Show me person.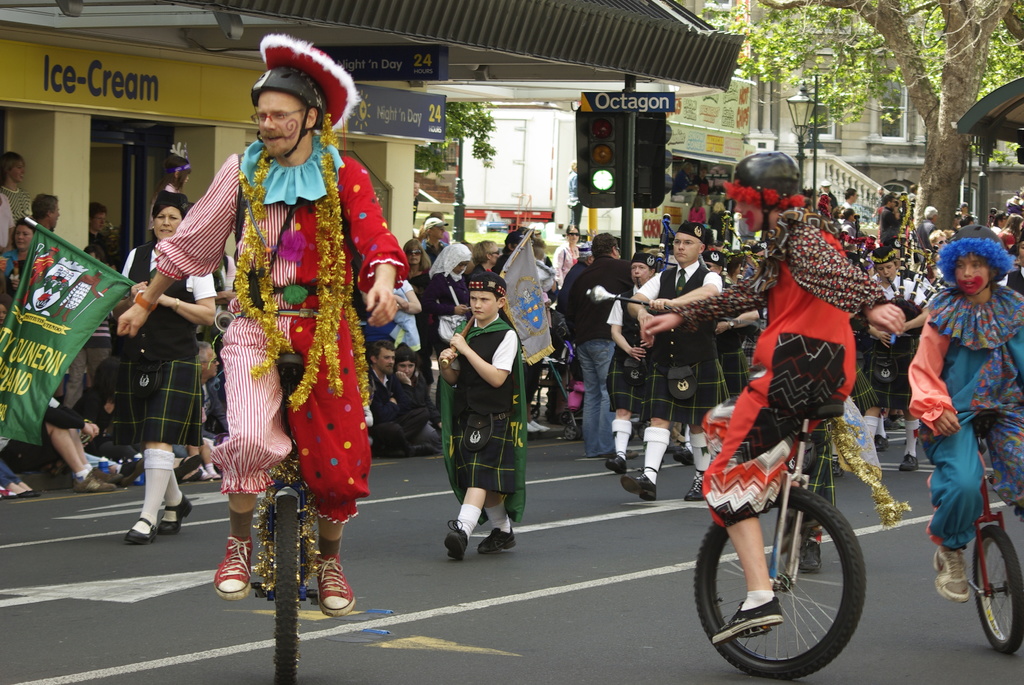
person is here: rect(0, 291, 122, 500).
